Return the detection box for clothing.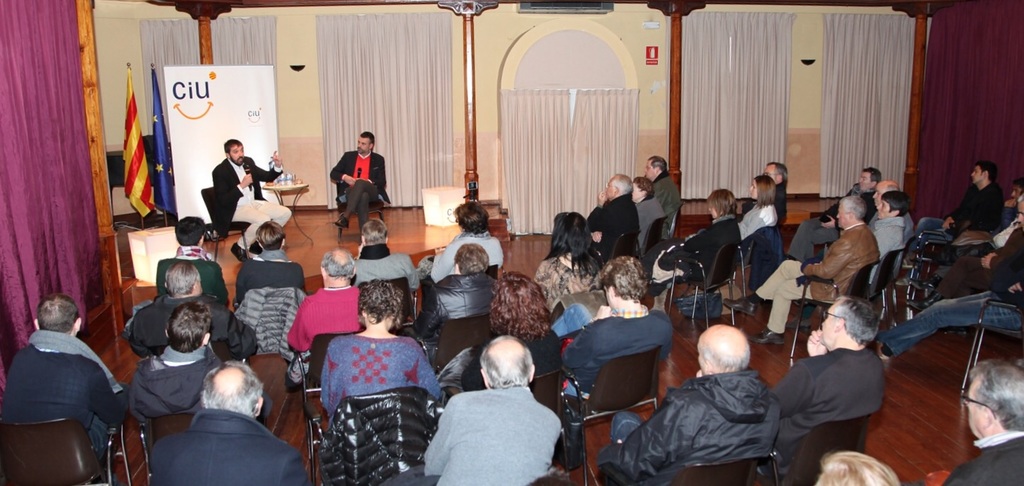
499, 320, 559, 403.
